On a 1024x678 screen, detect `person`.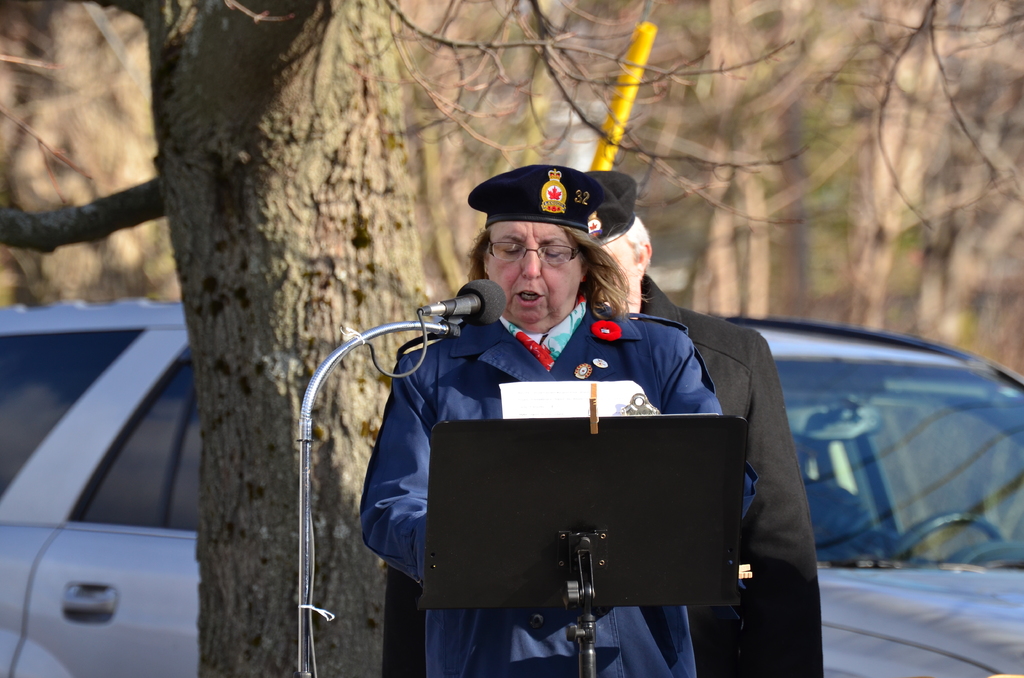
locate(383, 170, 824, 677).
